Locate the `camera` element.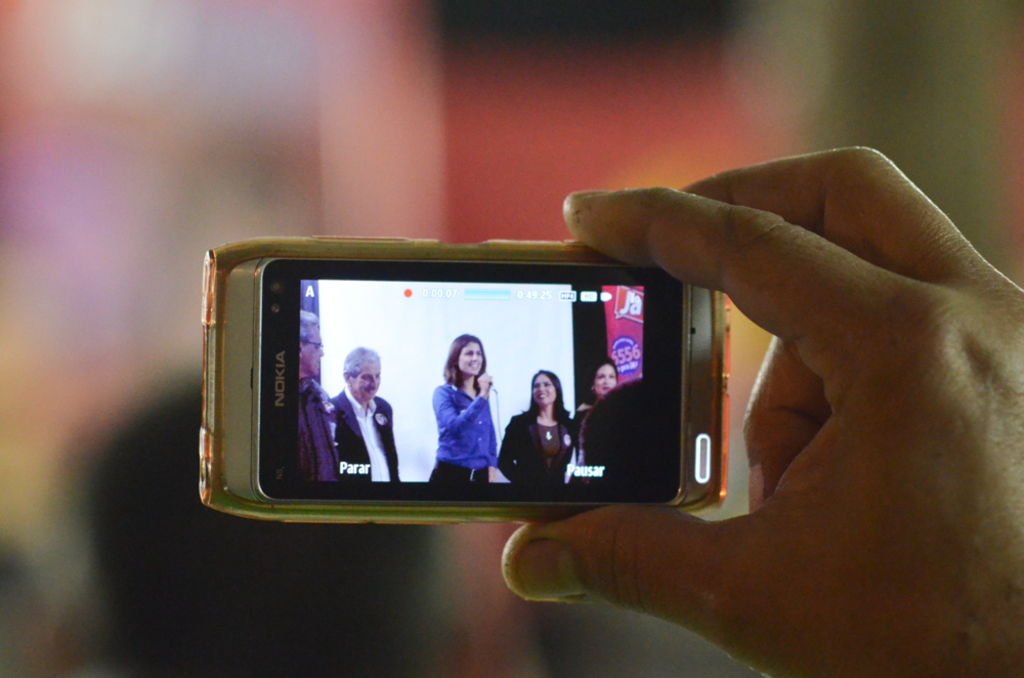
Element bbox: [209, 240, 783, 515].
